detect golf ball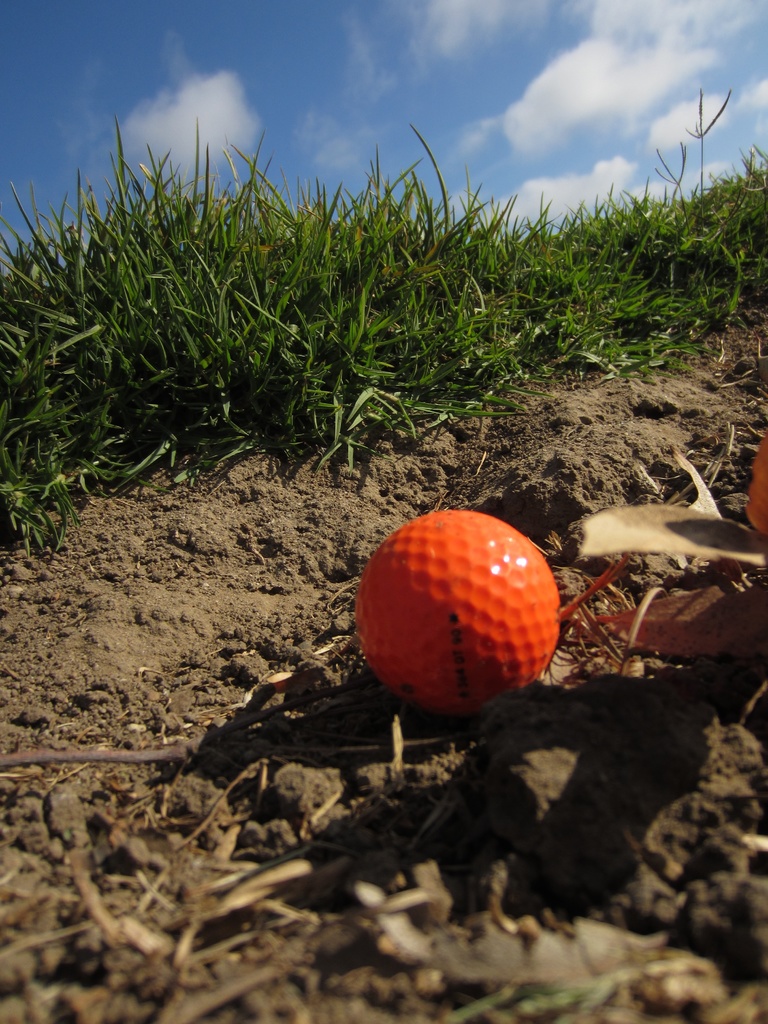
<box>345,509,570,707</box>
